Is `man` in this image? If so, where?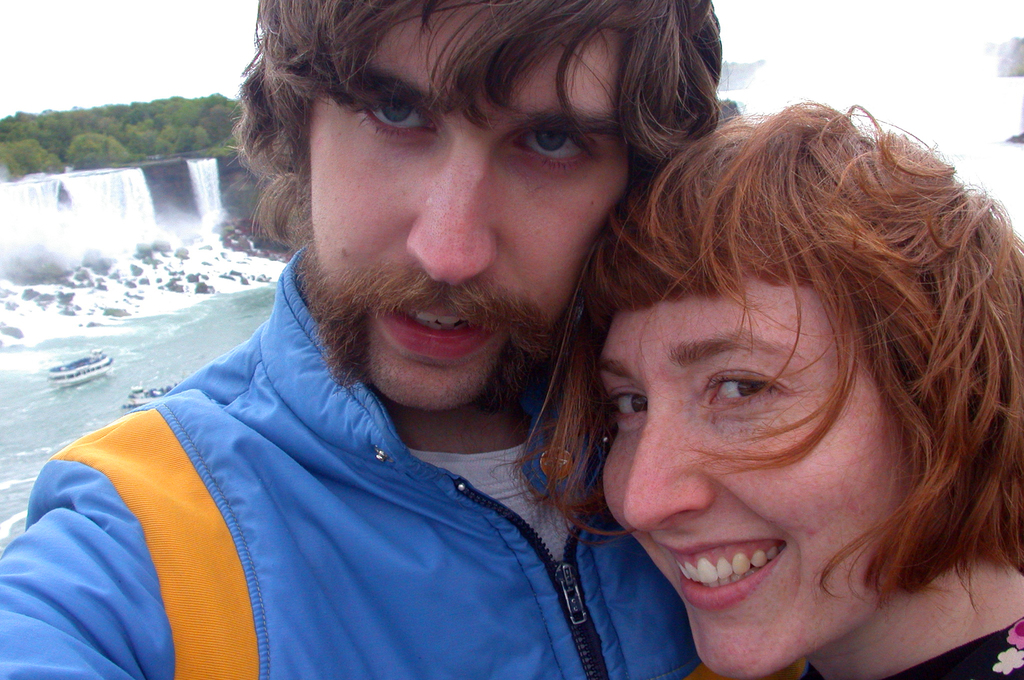
Yes, at detection(59, 0, 797, 678).
